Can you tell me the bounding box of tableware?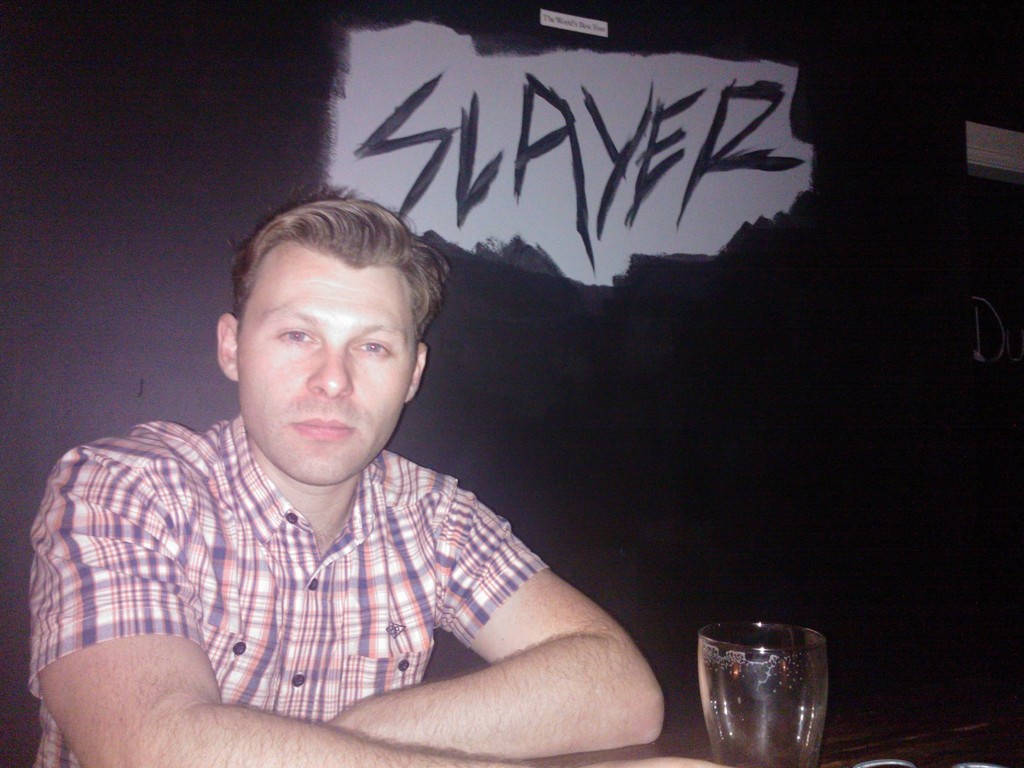
(x1=676, y1=634, x2=809, y2=745).
